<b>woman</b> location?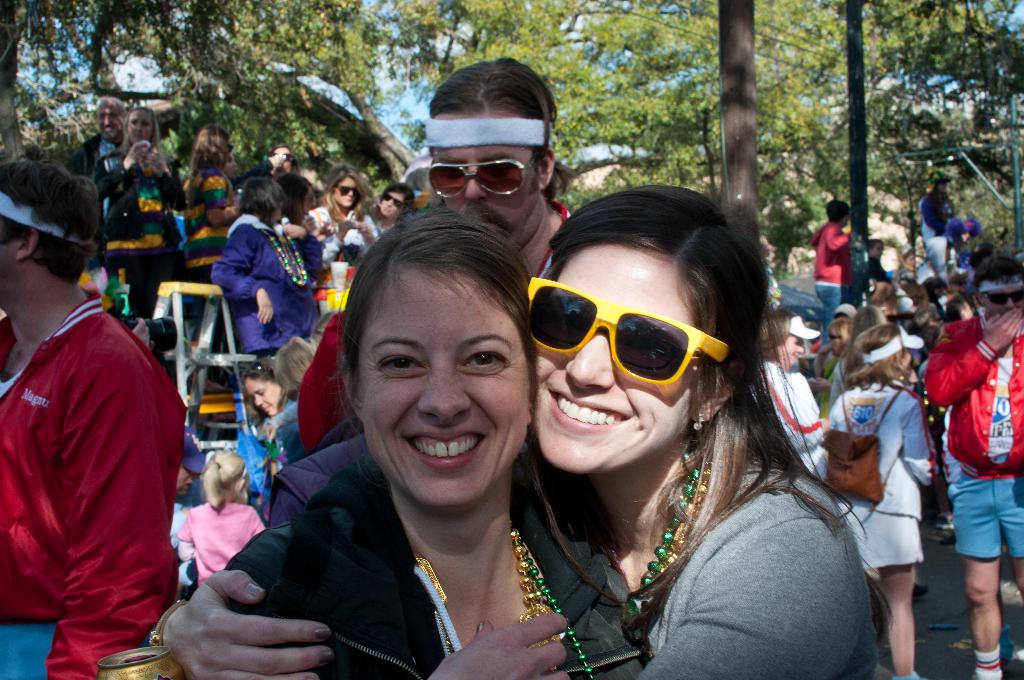
l=92, t=104, r=189, b=320
